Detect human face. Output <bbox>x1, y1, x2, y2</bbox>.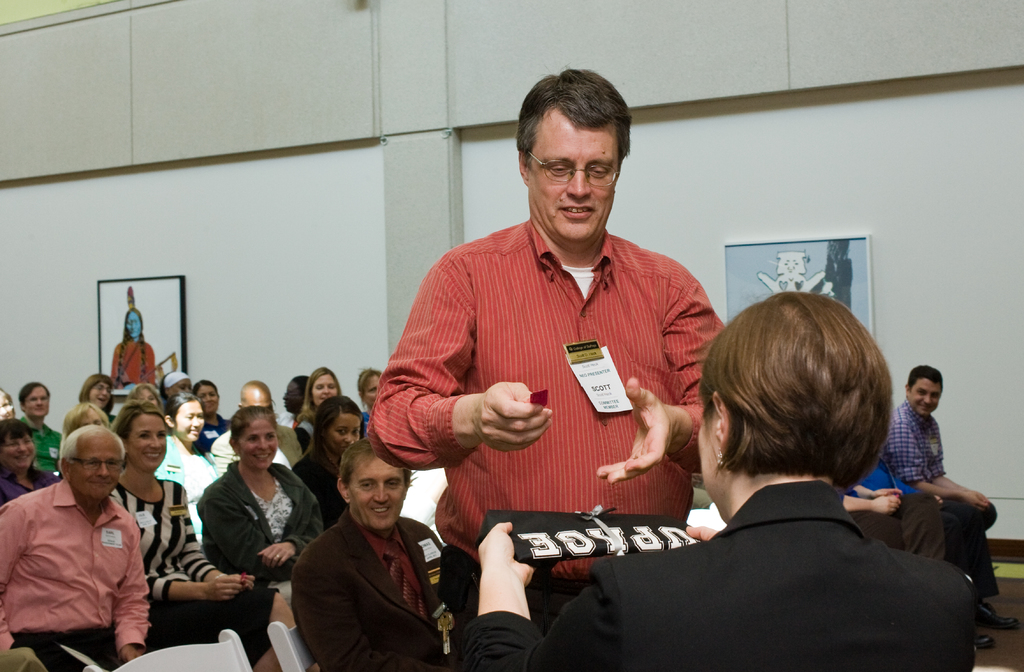
<bbox>280, 375, 301, 415</bbox>.
